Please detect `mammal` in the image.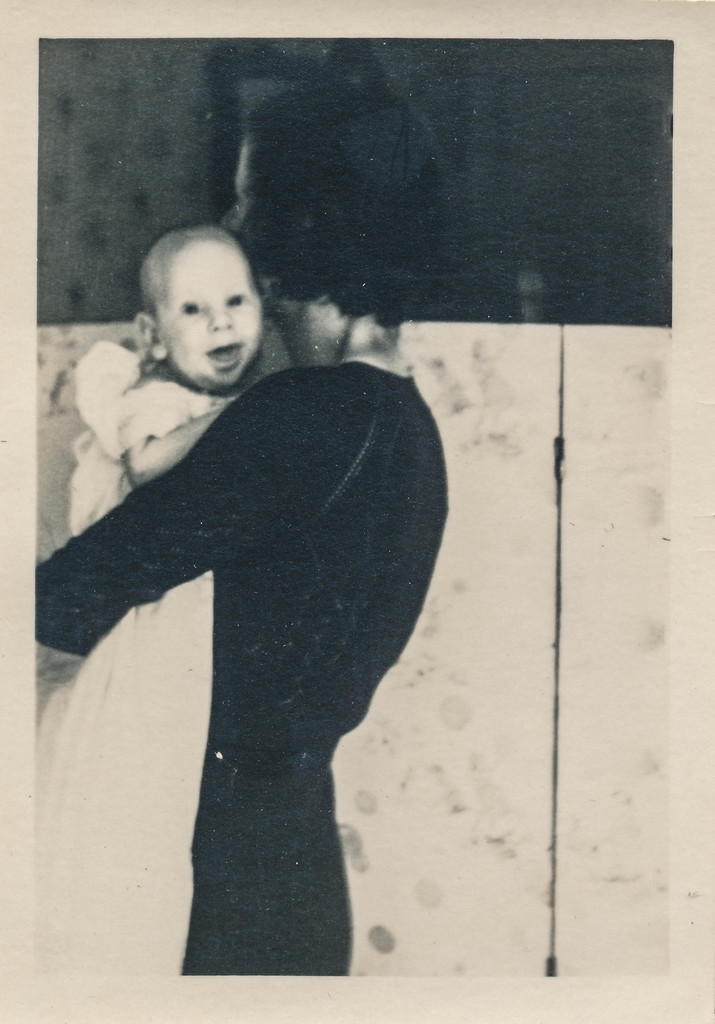
rect(45, 228, 462, 975).
